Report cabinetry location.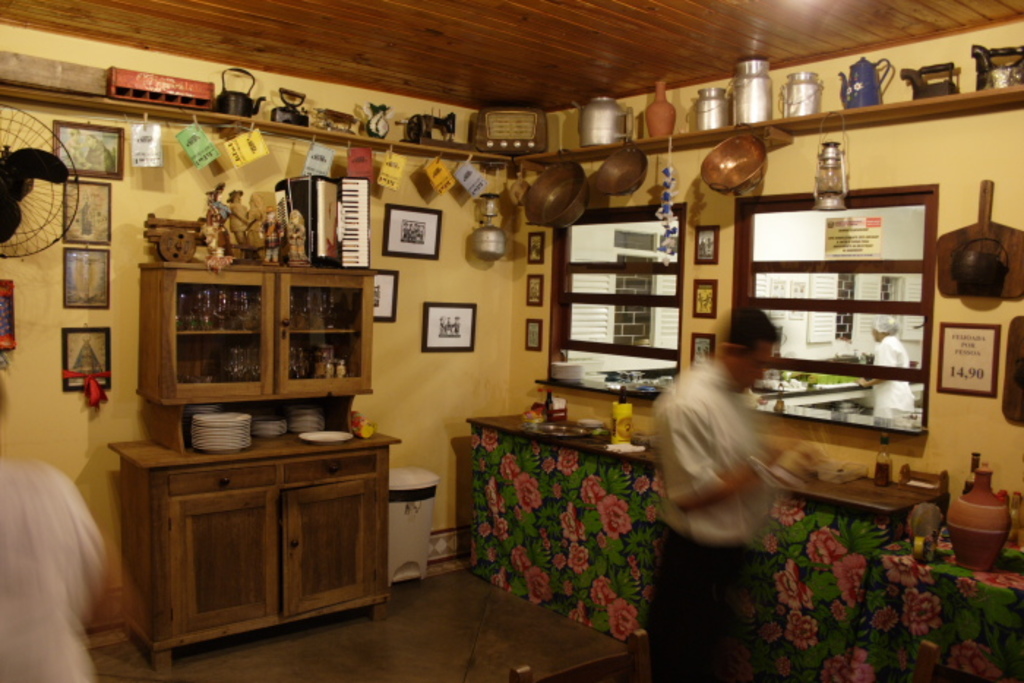
Report: detection(110, 322, 396, 651).
